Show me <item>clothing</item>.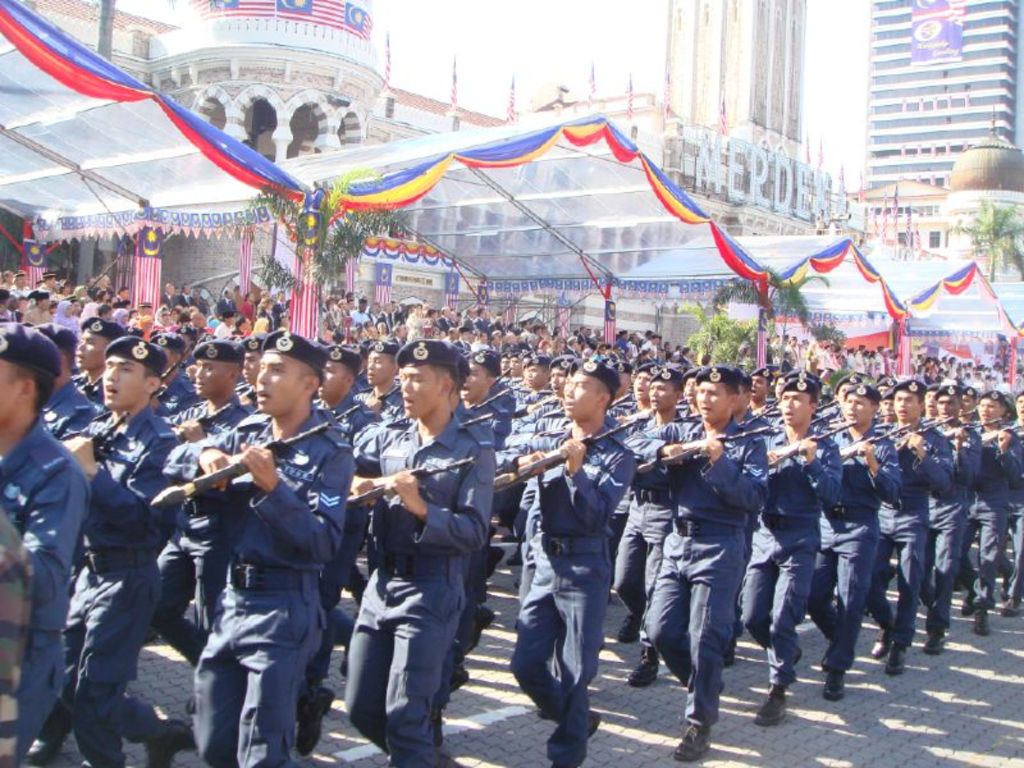
<item>clothing</item> is here: region(161, 293, 178, 307).
